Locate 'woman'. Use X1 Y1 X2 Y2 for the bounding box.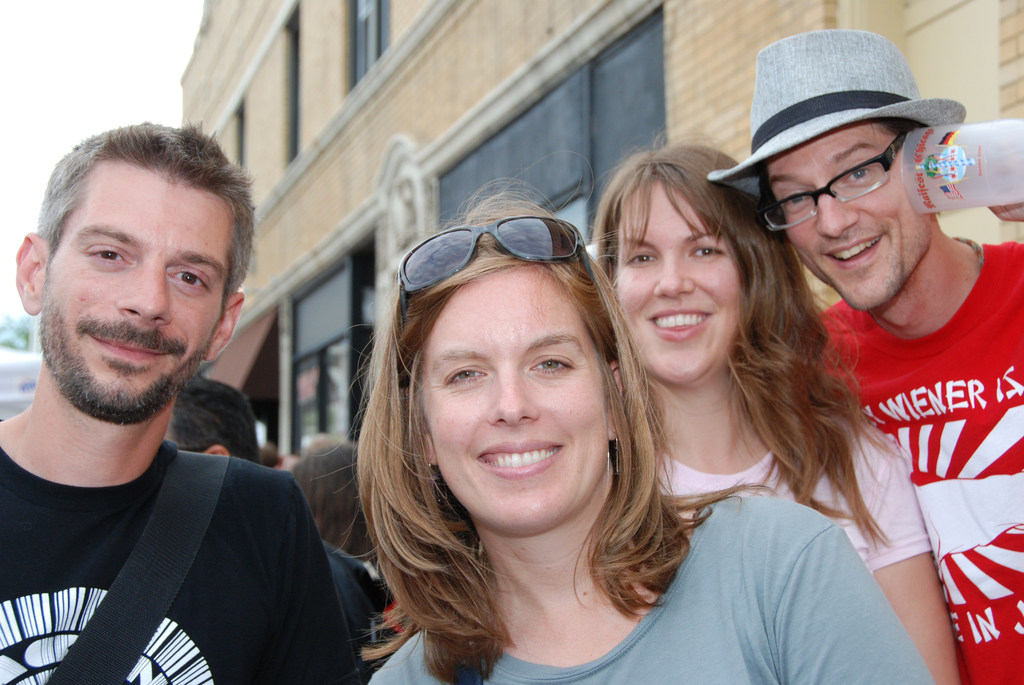
291 432 375 561.
